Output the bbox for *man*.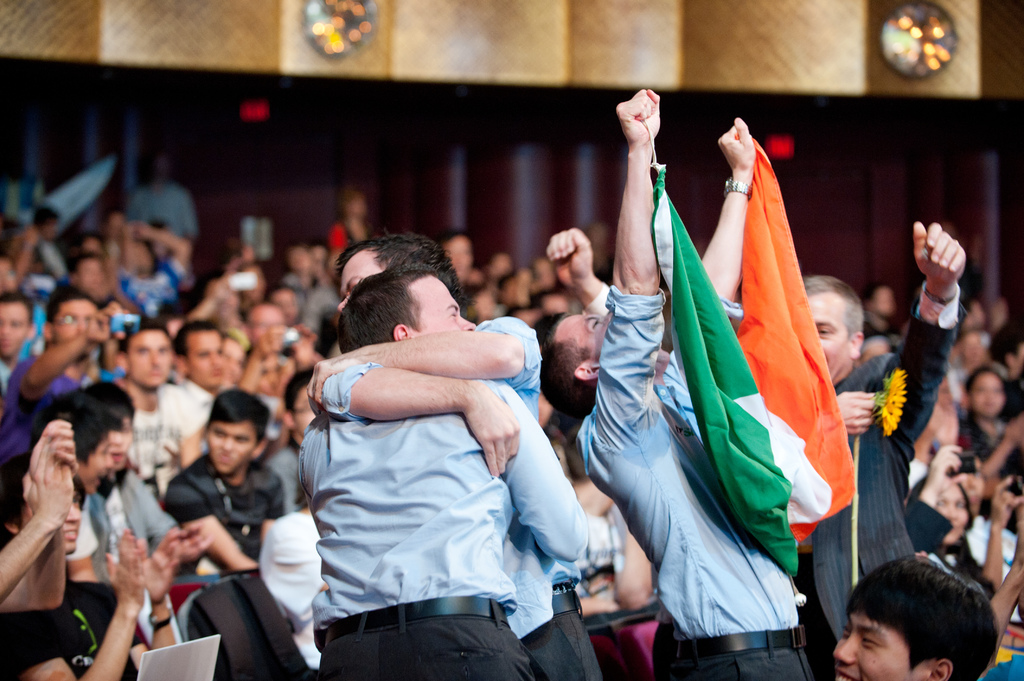
[x1=545, y1=215, x2=964, y2=680].
